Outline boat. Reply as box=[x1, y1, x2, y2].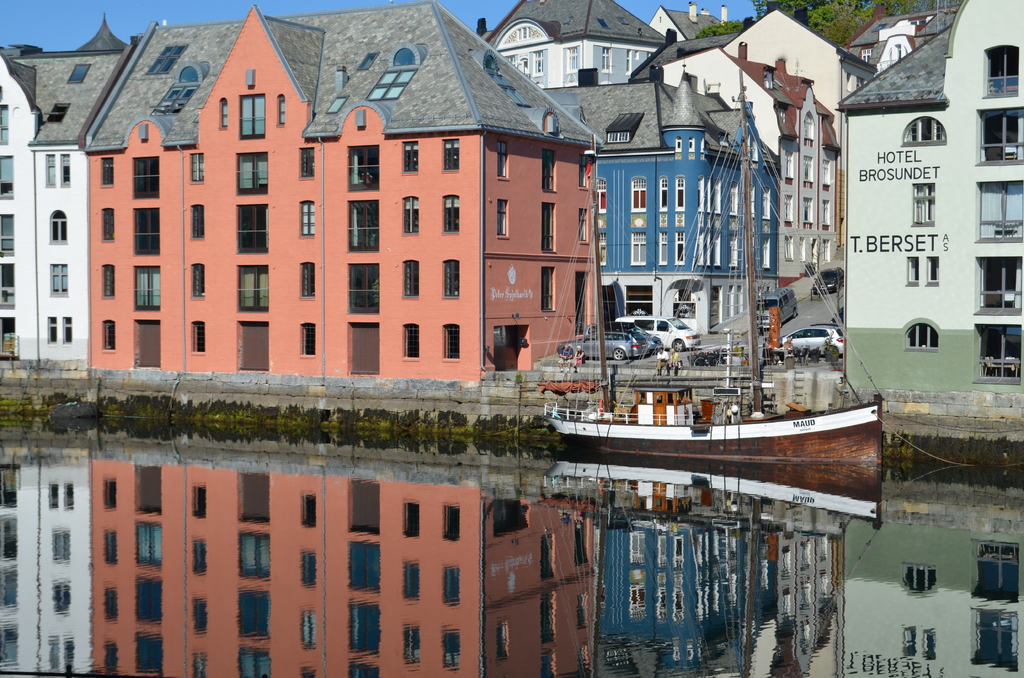
box=[507, 318, 896, 485].
